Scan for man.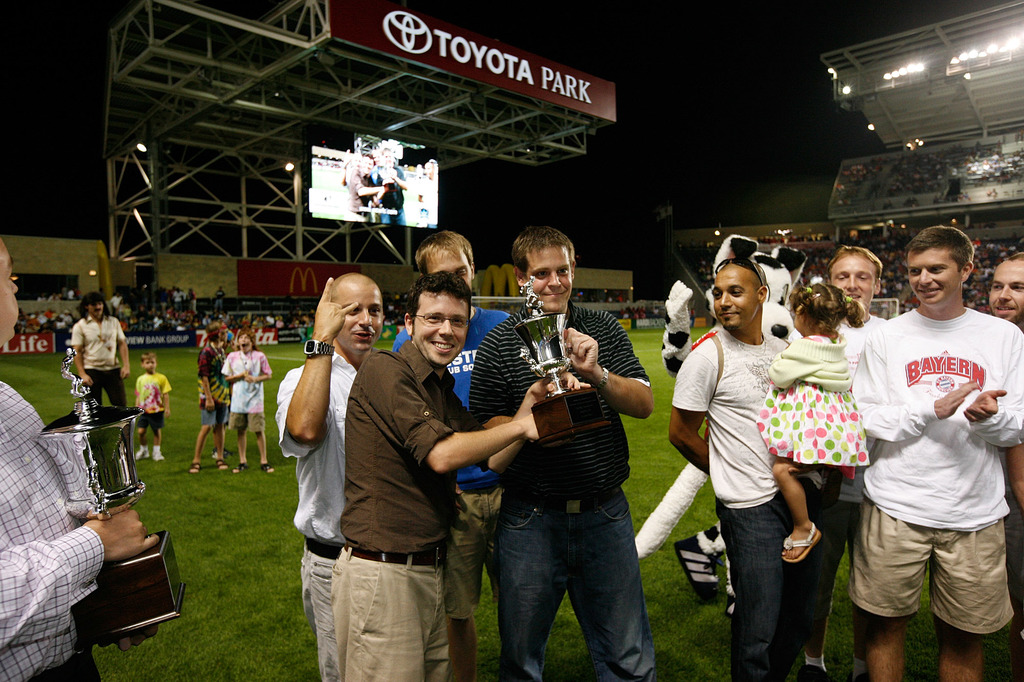
Scan result: <region>70, 297, 146, 459</region>.
